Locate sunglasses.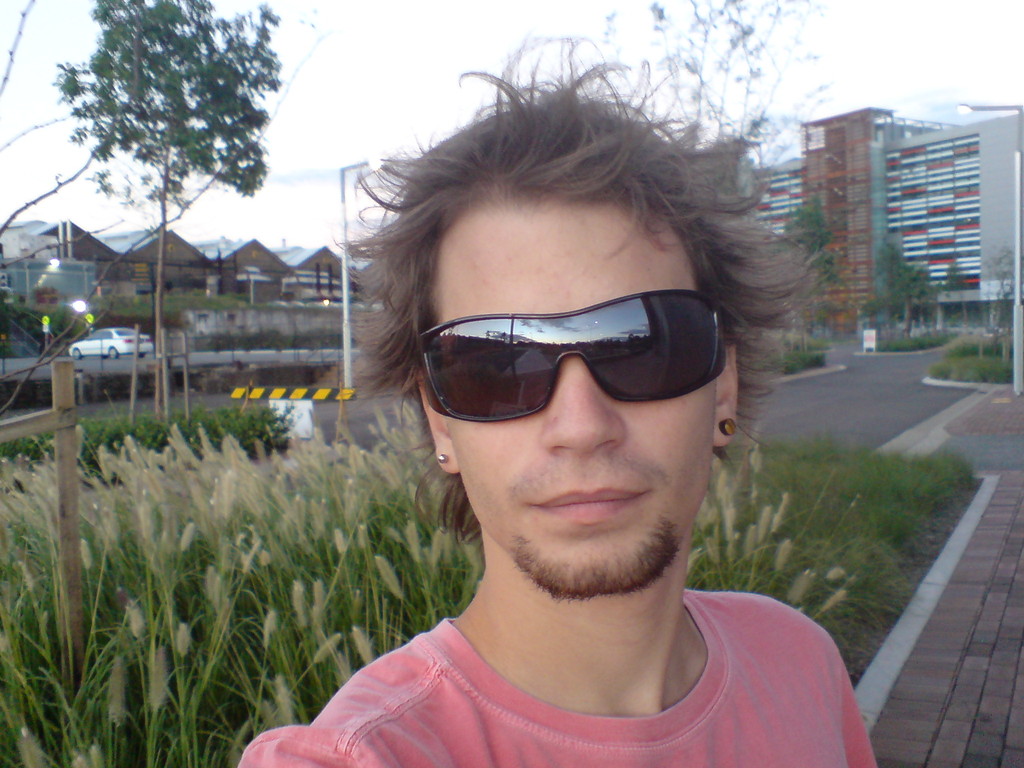
Bounding box: box=[419, 286, 726, 424].
